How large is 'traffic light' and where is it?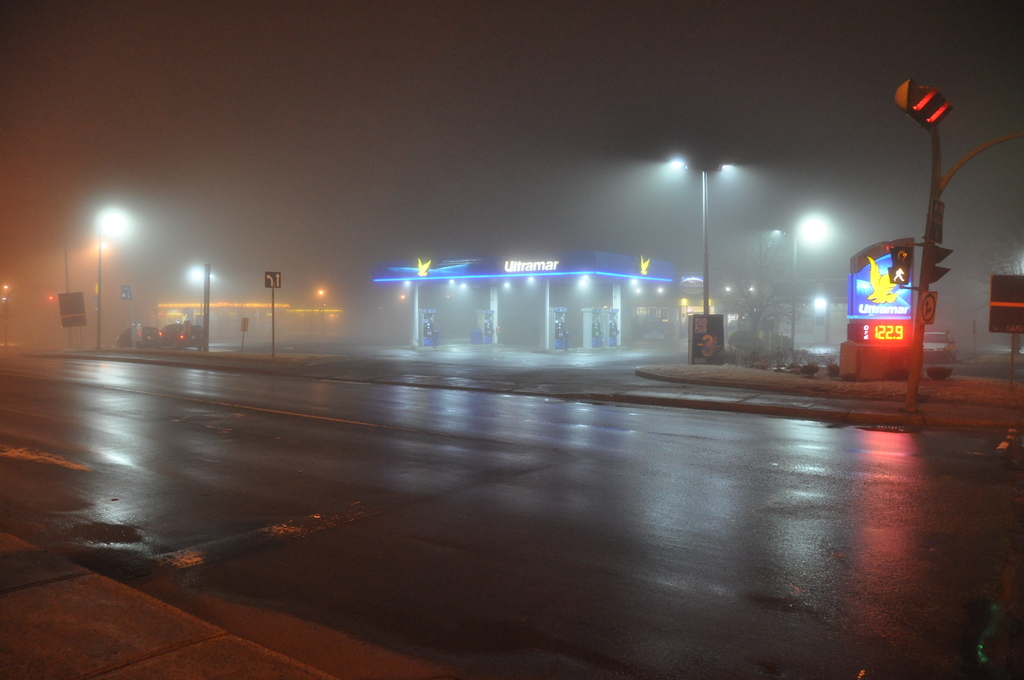
Bounding box: box(892, 74, 950, 129).
